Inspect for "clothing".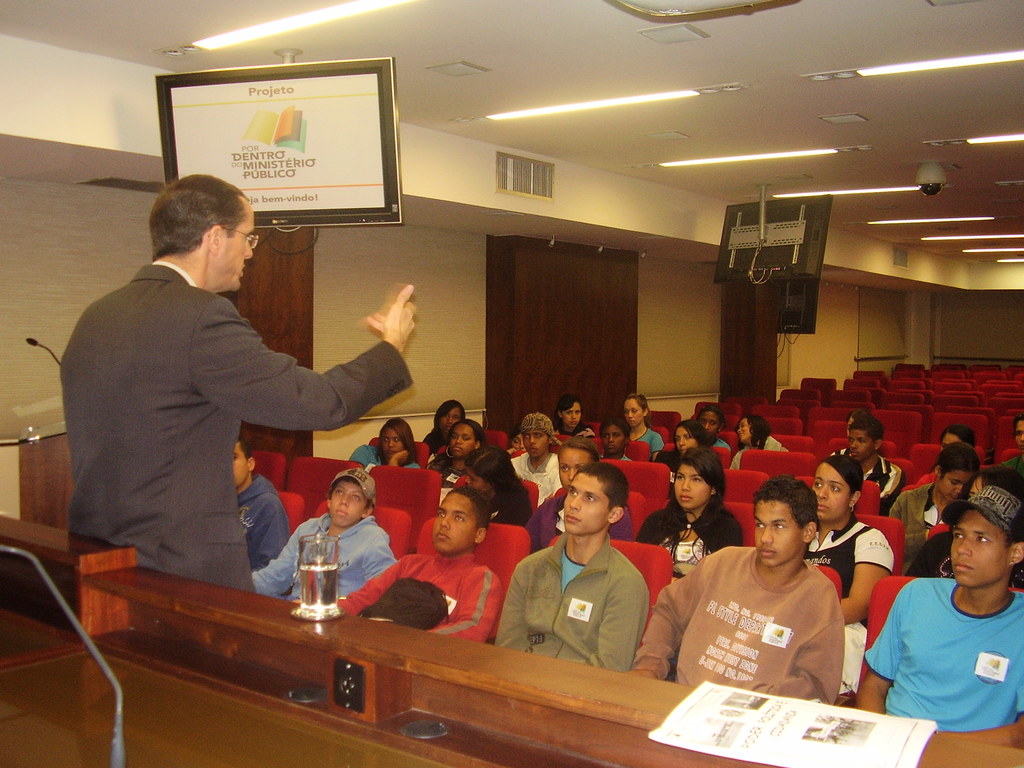
Inspection: bbox(510, 447, 564, 497).
